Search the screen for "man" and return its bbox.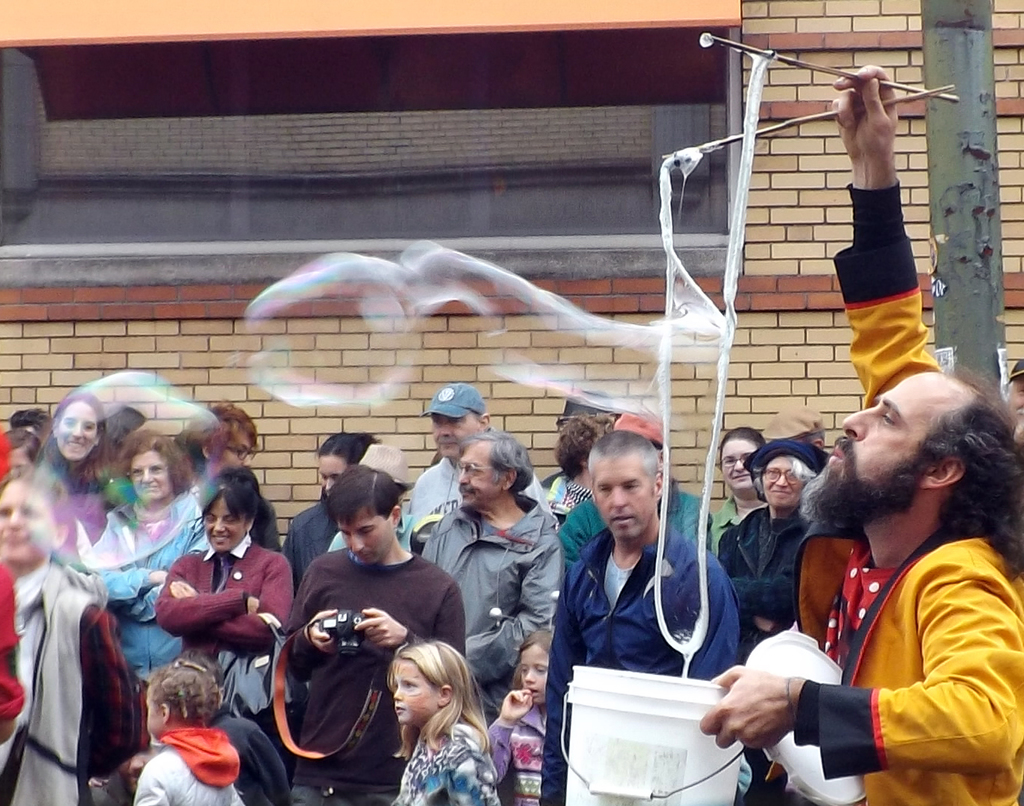
Found: locate(758, 400, 830, 457).
